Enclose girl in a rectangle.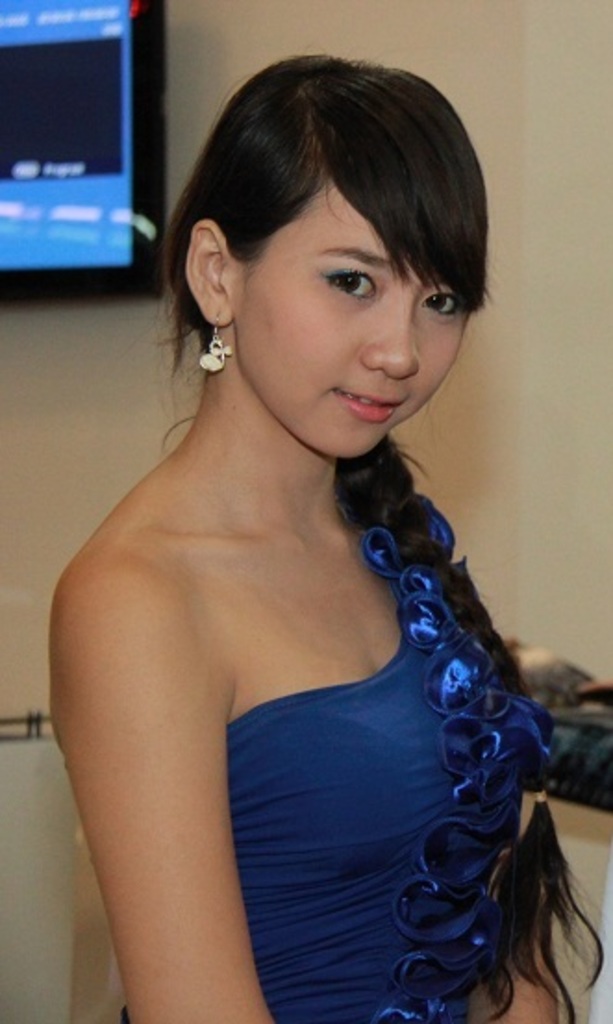
<bbox>31, 98, 580, 983</bbox>.
